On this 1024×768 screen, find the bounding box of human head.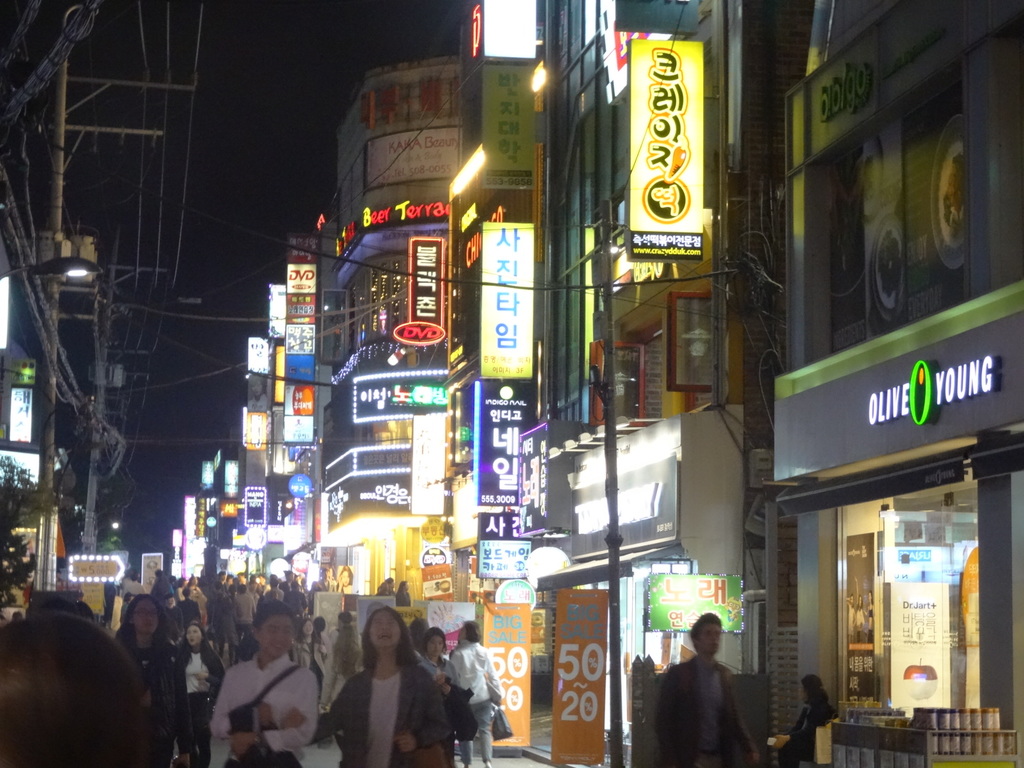
Bounding box: [422, 629, 443, 657].
